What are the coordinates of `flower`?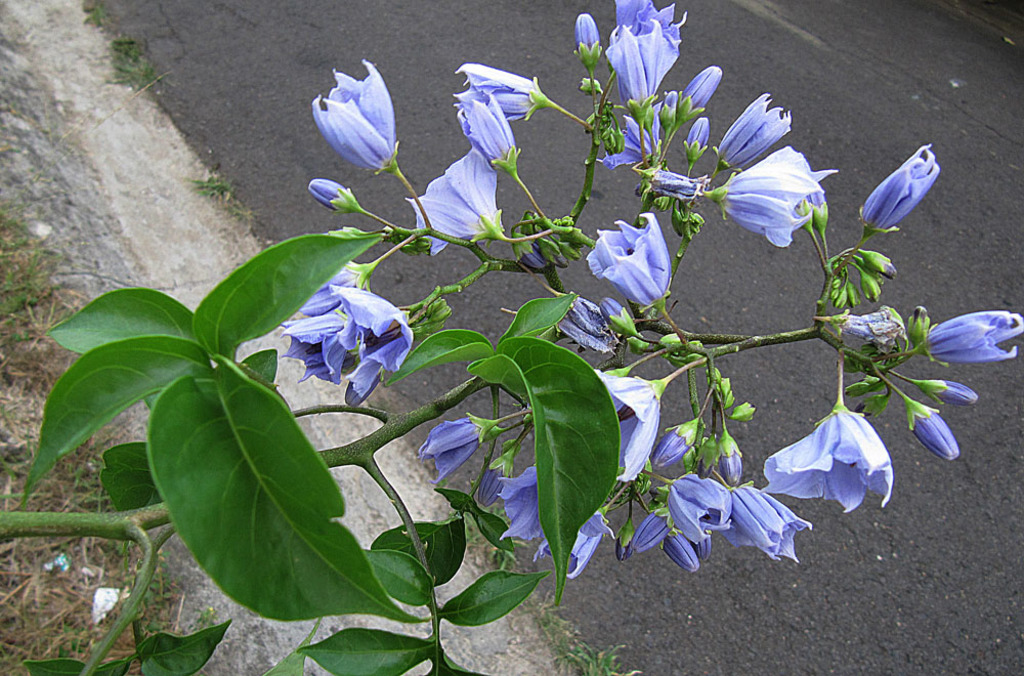
[307, 52, 400, 171].
